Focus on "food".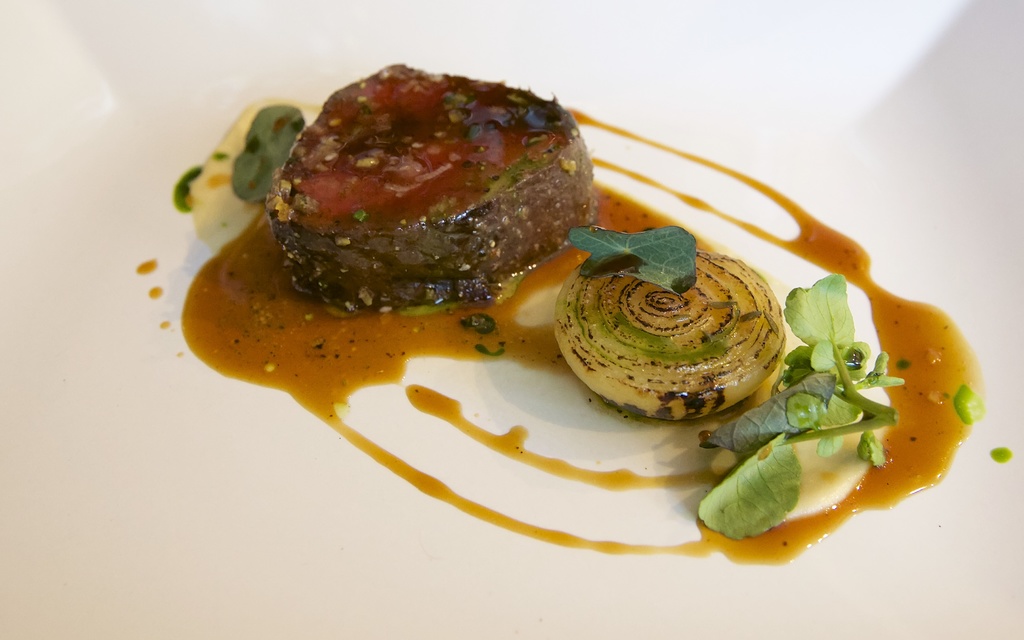
Focused at [x1=209, y1=78, x2=941, y2=513].
